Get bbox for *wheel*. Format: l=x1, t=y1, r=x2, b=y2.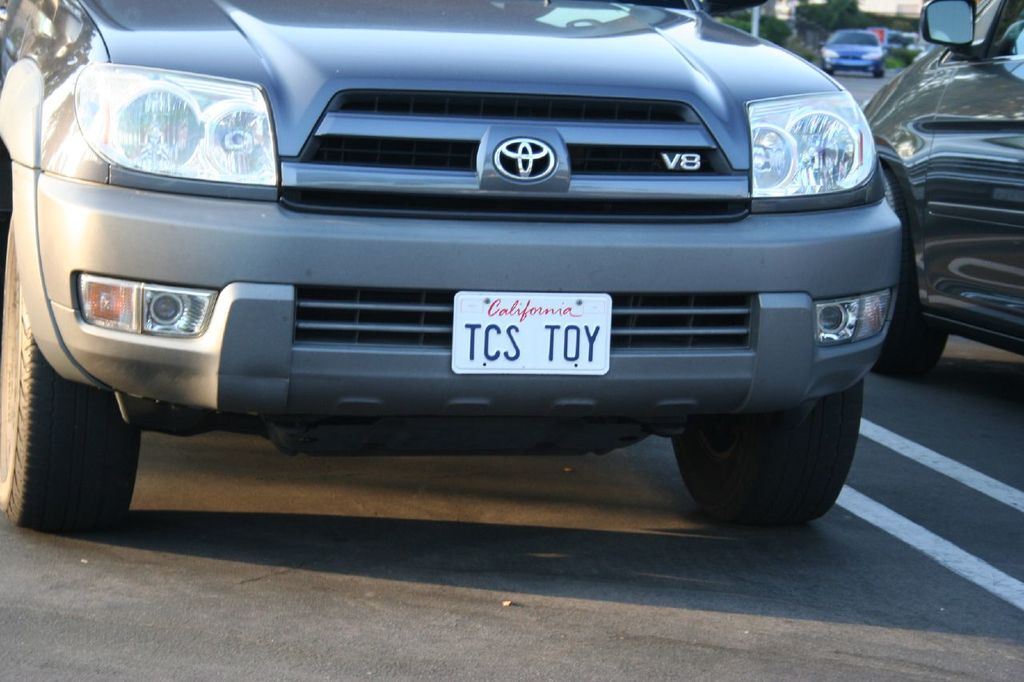
l=873, t=166, r=950, b=375.
